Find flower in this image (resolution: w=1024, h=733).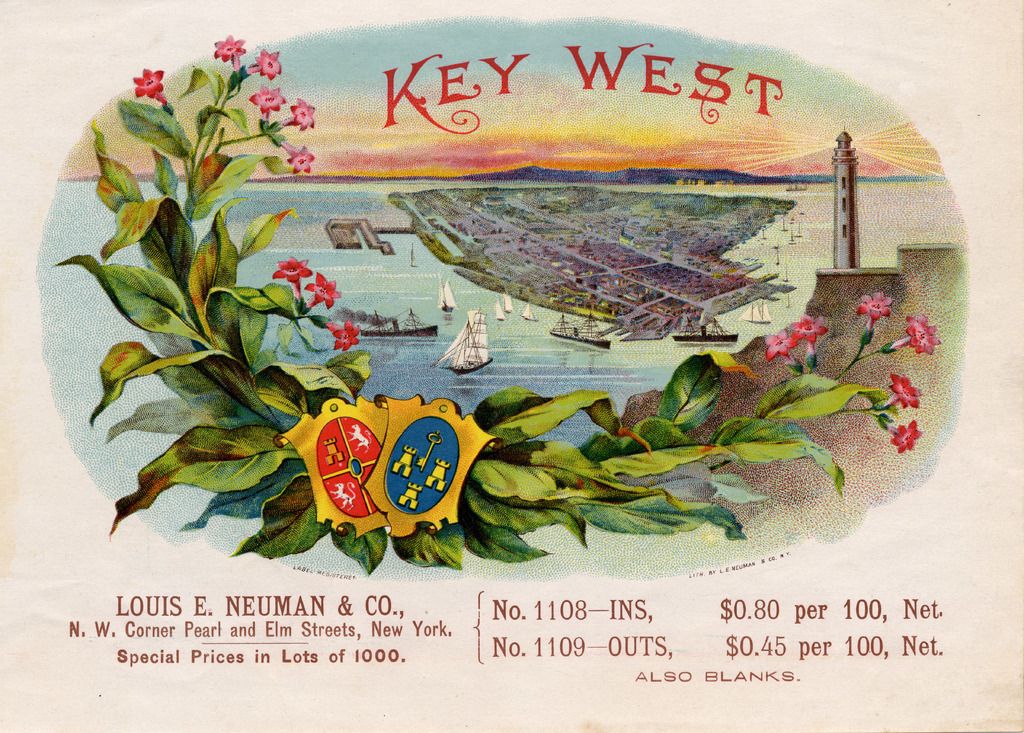
l=890, t=314, r=941, b=353.
